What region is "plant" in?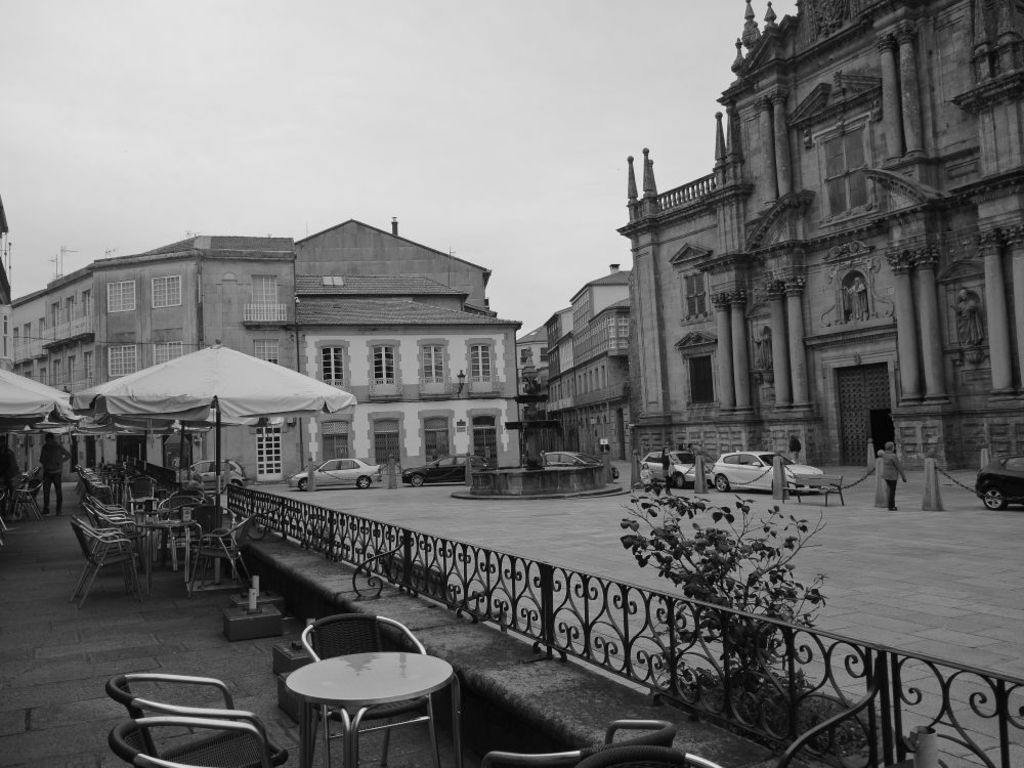
x1=599, y1=447, x2=850, y2=725.
